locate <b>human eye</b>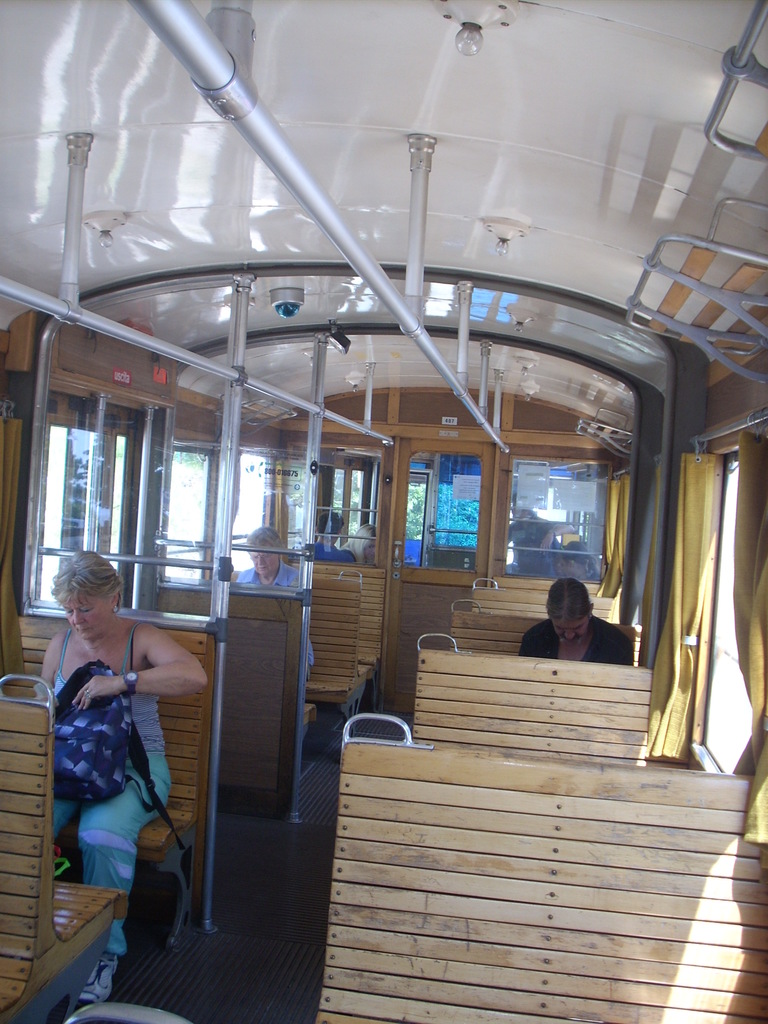
<box>77,602,95,614</box>
